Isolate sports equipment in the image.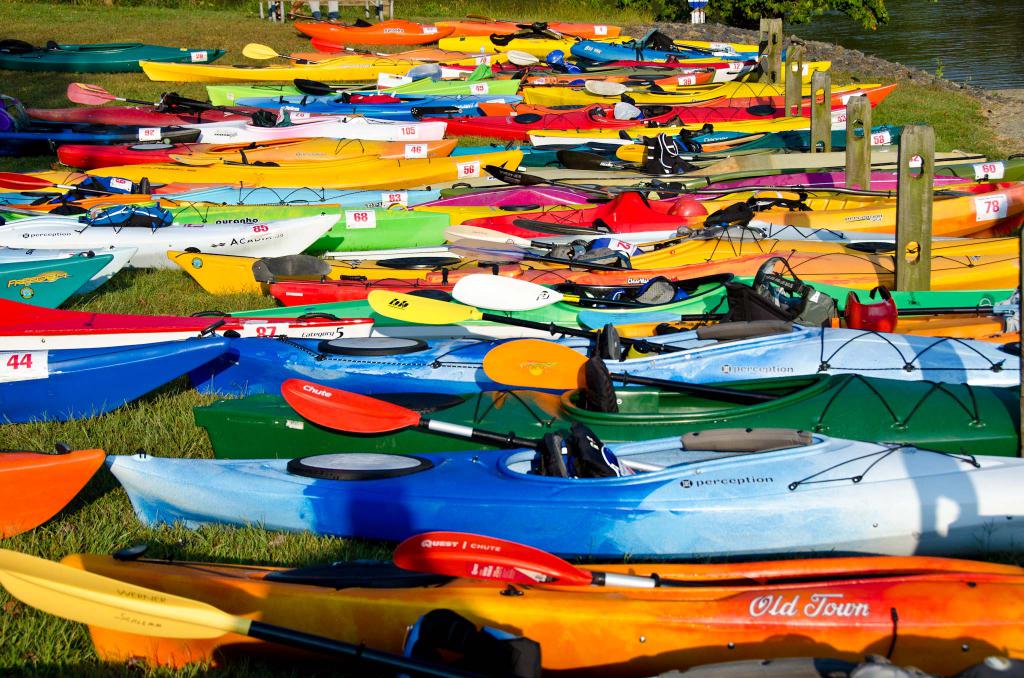
Isolated region: <box>445,237,648,273</box>.
